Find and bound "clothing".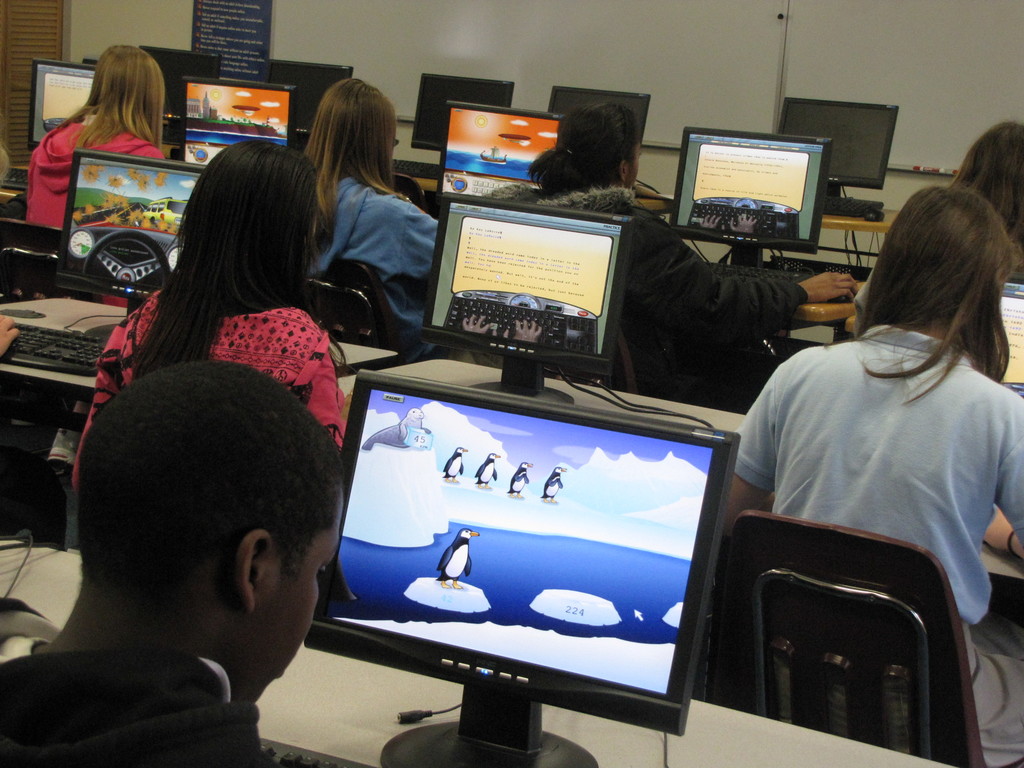
Bound: bbox(73, 307, 355, 474).
